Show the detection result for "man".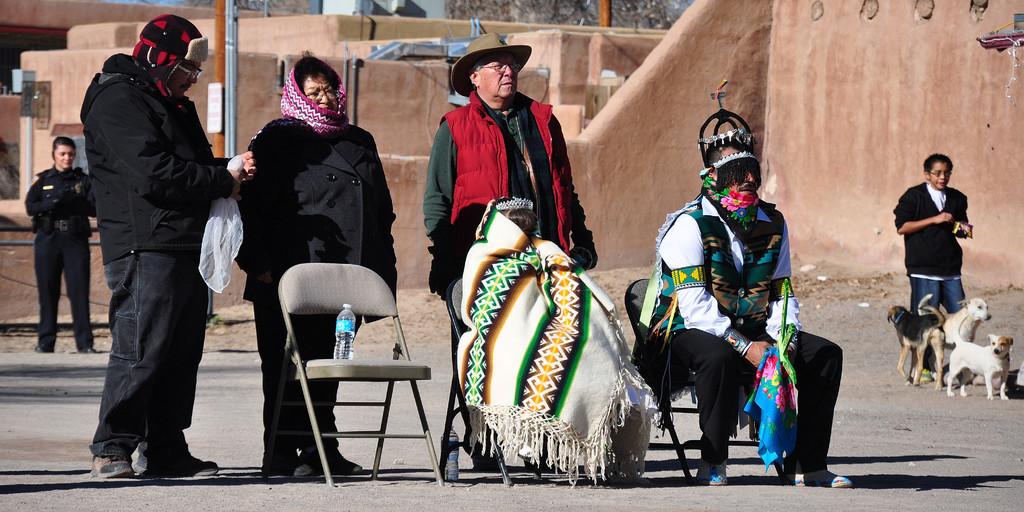
pyautogui.locateOnScreen(883, 148, 982, 390).
